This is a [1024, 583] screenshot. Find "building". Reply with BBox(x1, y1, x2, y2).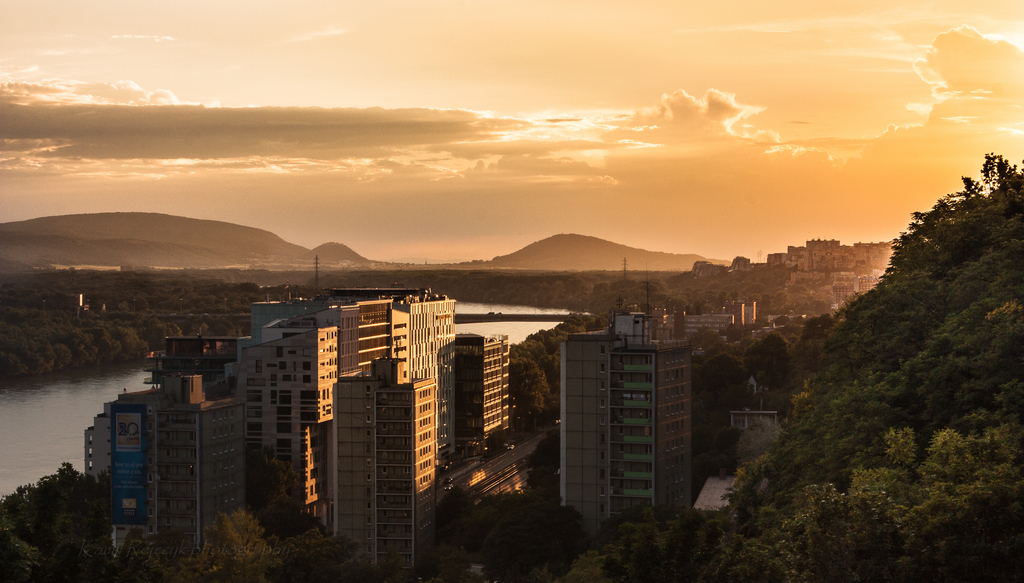
BBox(333, 357, 438, 571).
